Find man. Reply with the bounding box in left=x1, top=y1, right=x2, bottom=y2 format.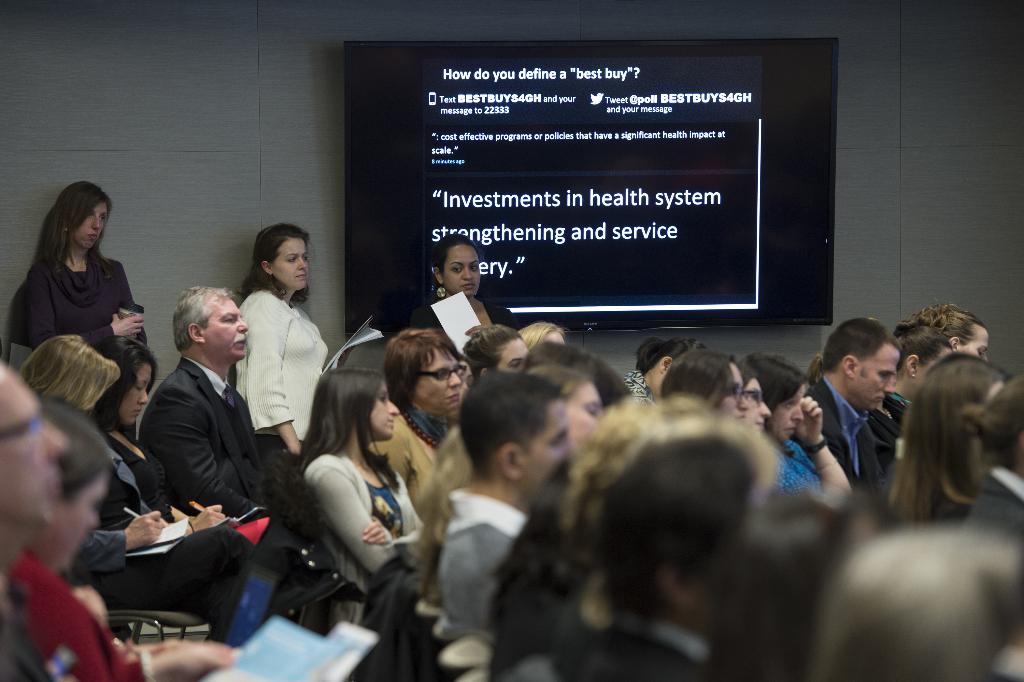
left=800, top=319, right=909, bottom=497.
